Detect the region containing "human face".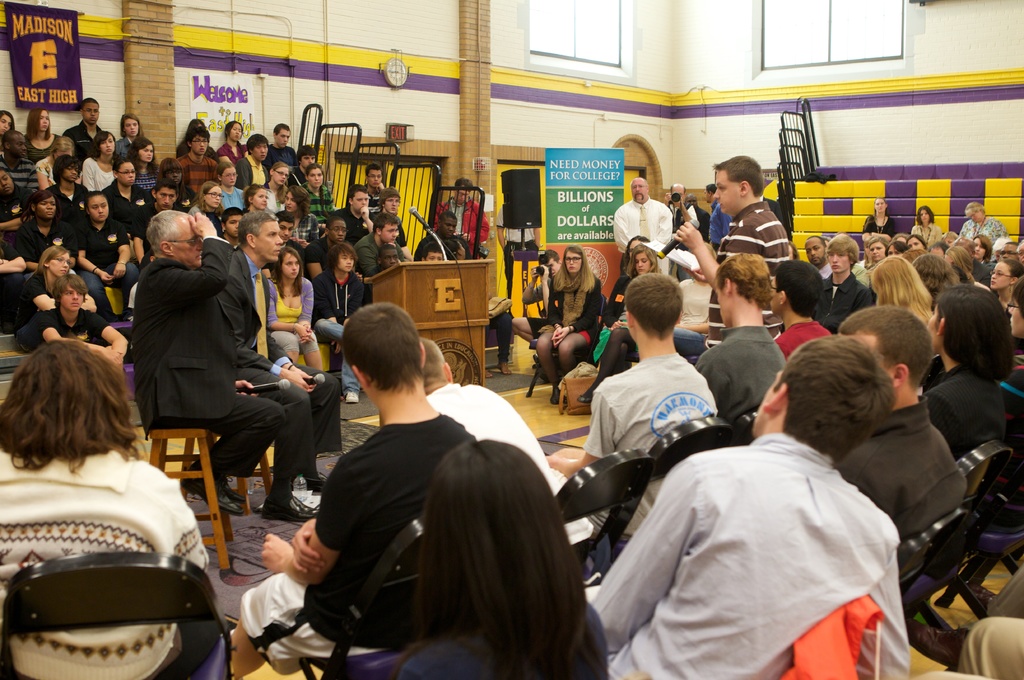
rect(65, 166, 79, 182).
